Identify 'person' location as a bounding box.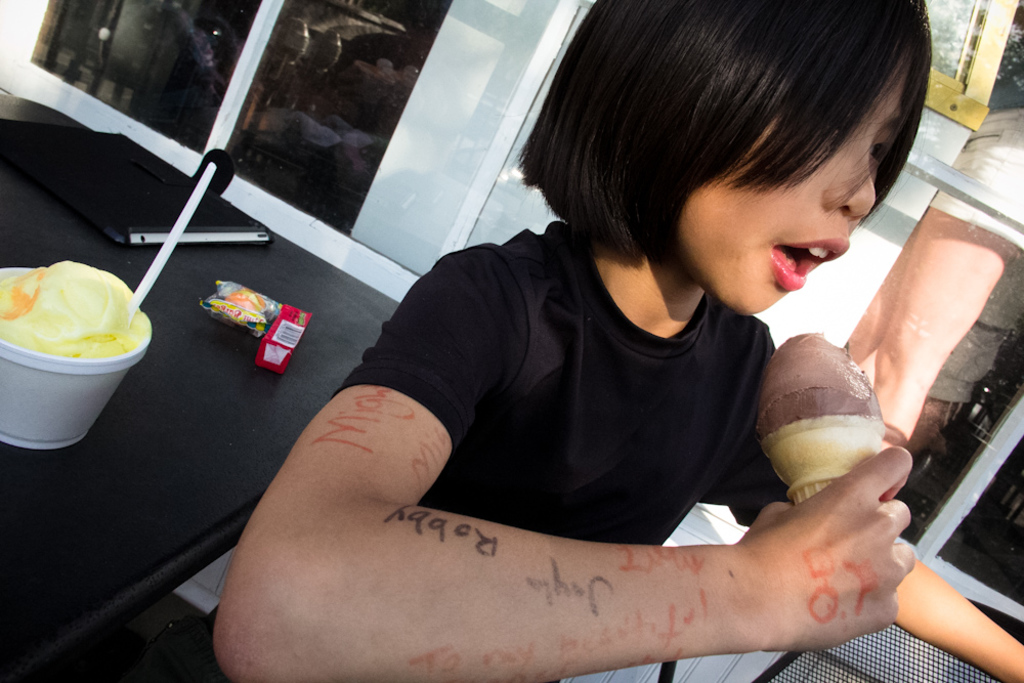
pyautogui.locateOnScreen(897, 257, 1023, 458).
